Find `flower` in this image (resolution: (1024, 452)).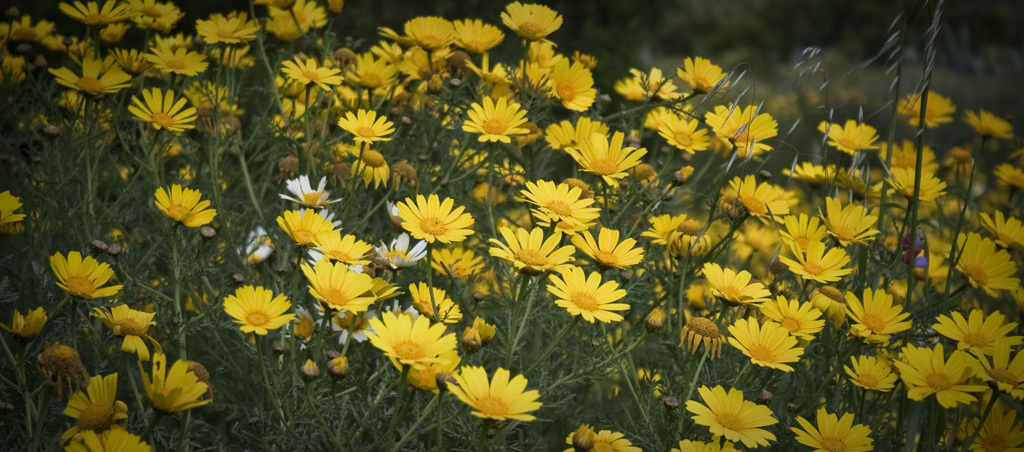
bbox=[90, 22, 131, 46].
